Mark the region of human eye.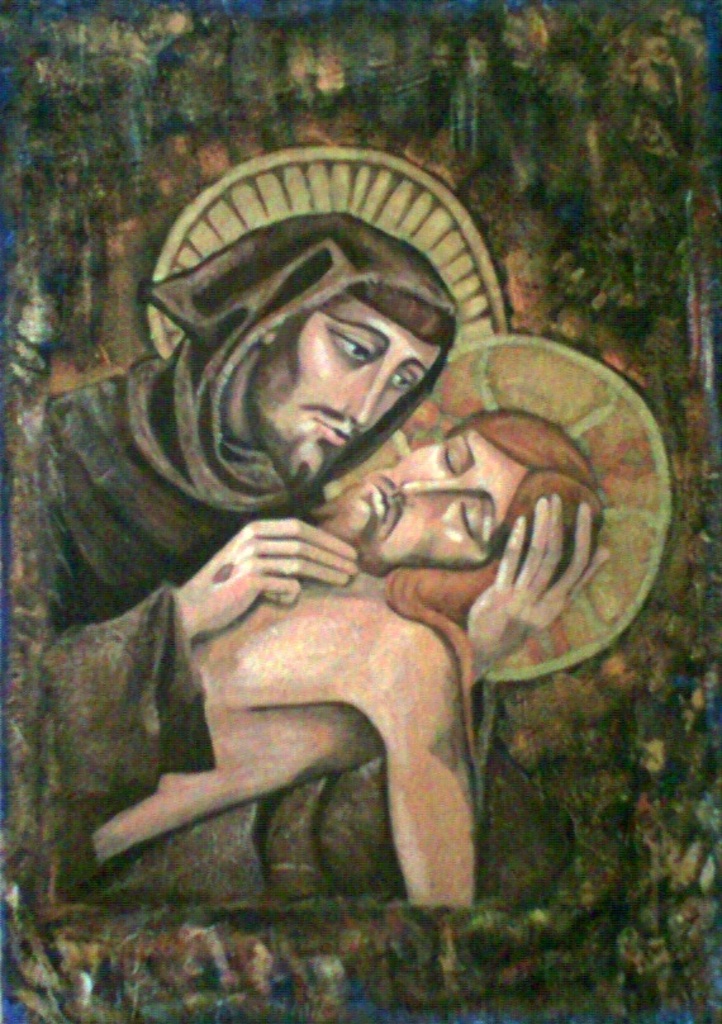
Region: 440:445:464:471.
